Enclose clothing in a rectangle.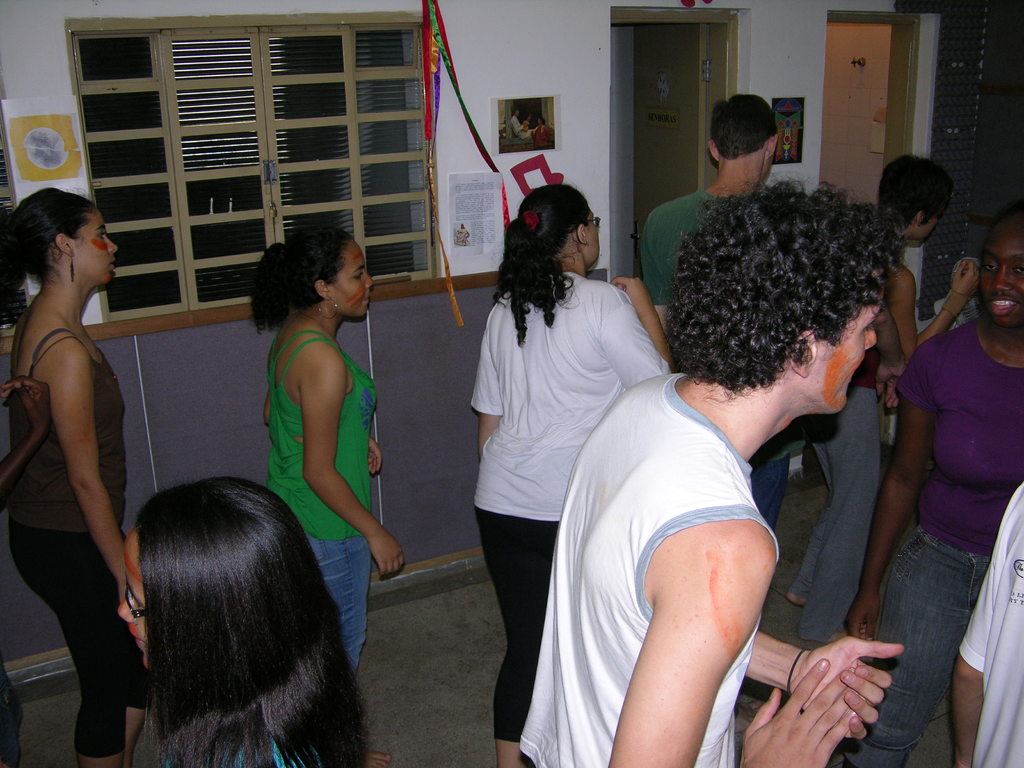
select_region(788, 349, 884, 644).
